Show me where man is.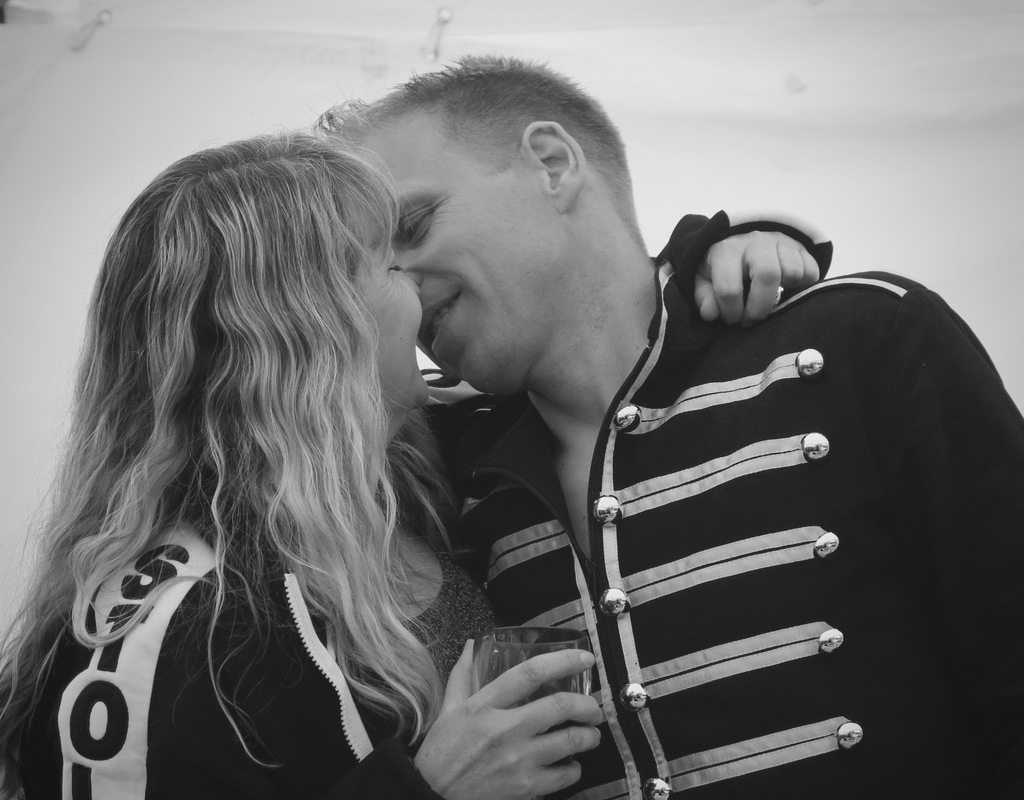
man is at {"left": 329, "top": 44, "right": 1011, "bottom": 799}.
